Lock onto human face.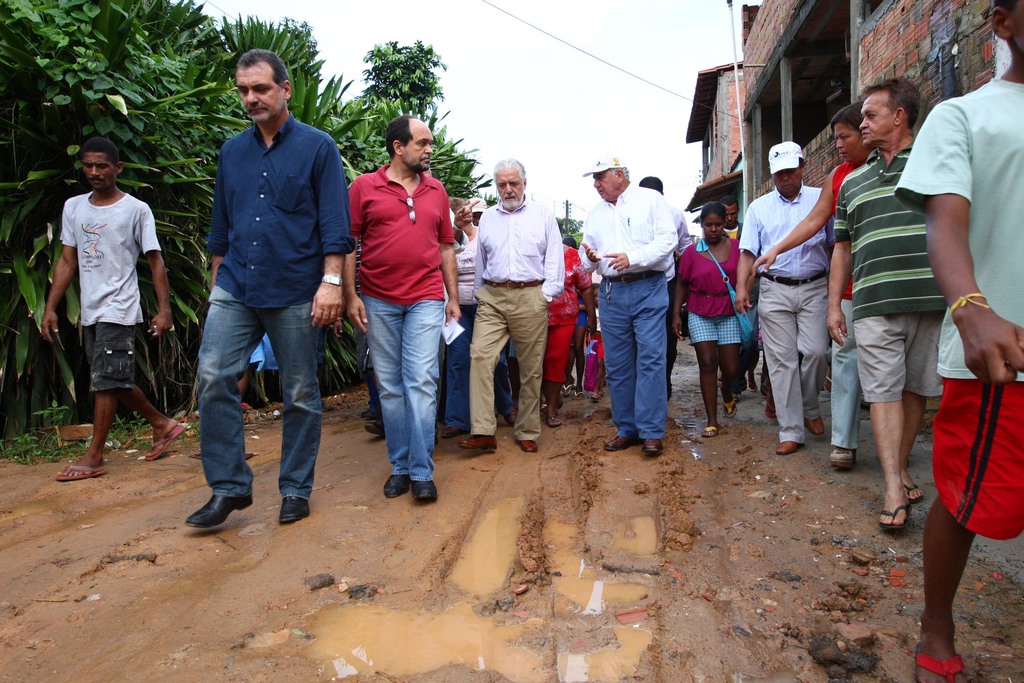
Locked: box(723, 198, 737, 225).
